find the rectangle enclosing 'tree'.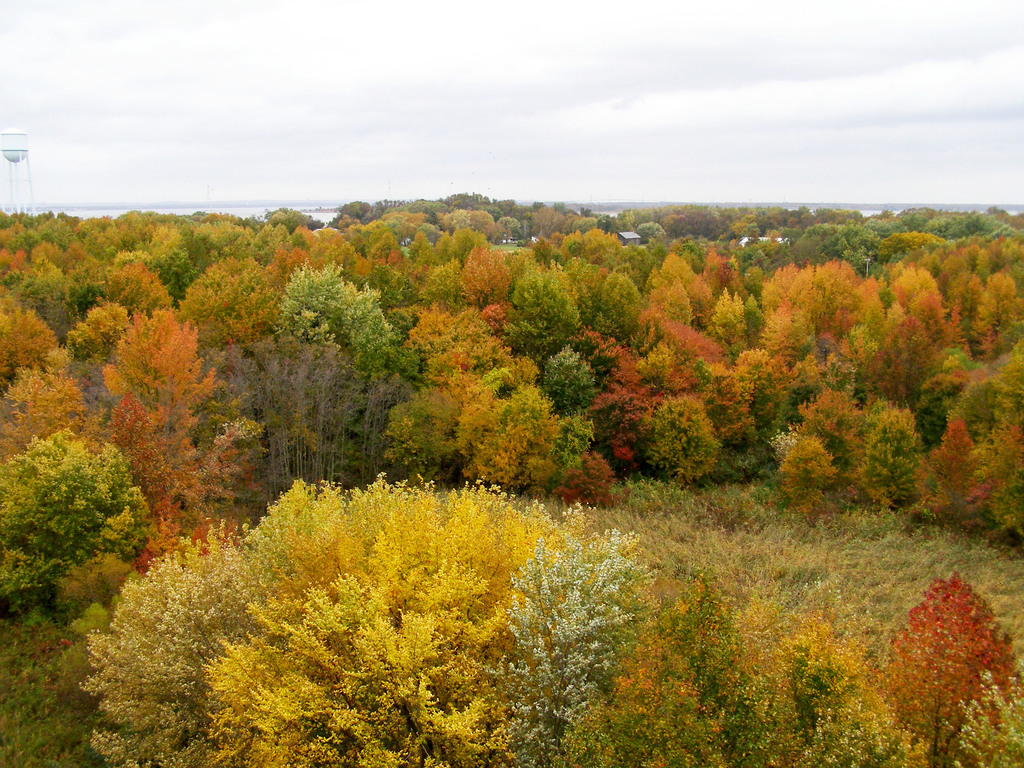
<bbox>94, 310, 218, 456</bbox>.
